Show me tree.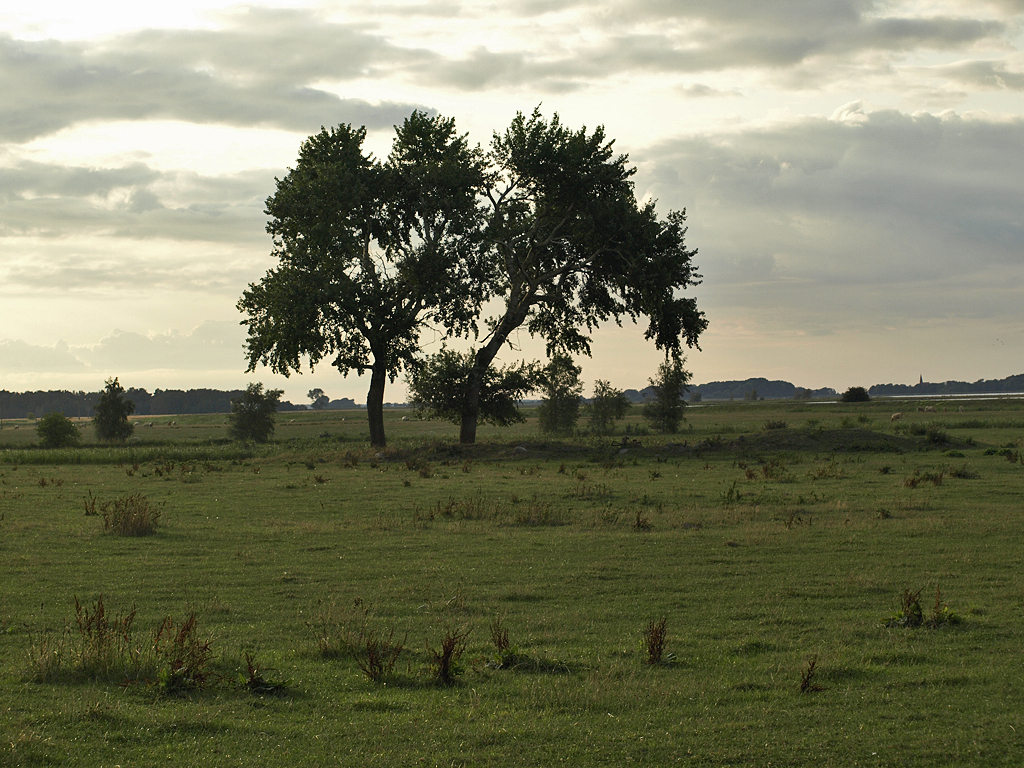
tree is here: box=[235, 375, 285, 453].
